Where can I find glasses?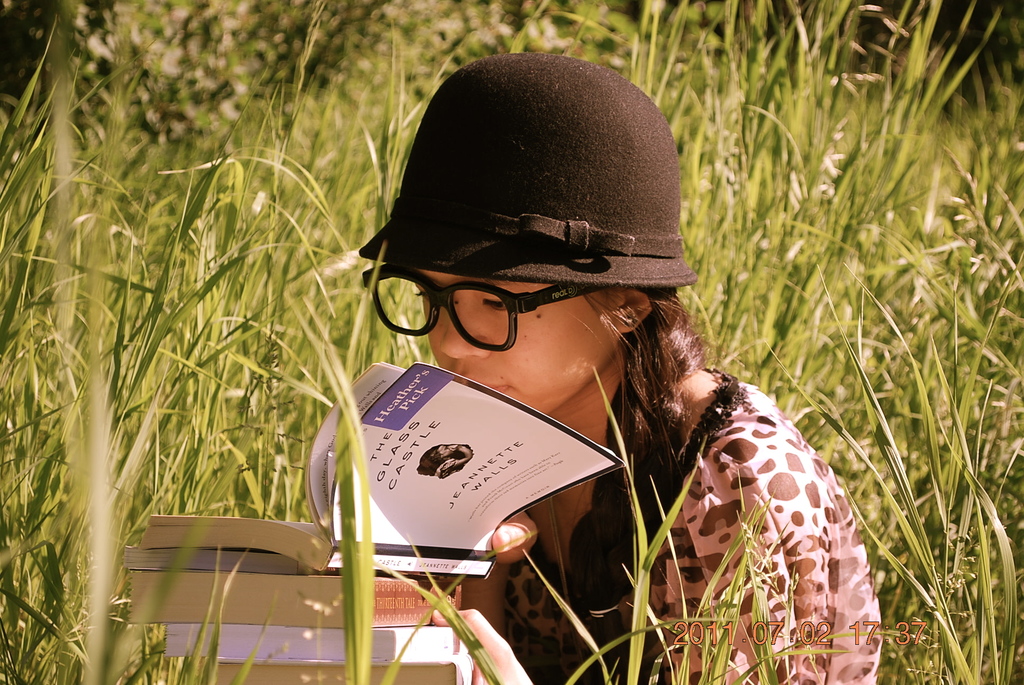
You can find it at [354, 270, 644, 361].
